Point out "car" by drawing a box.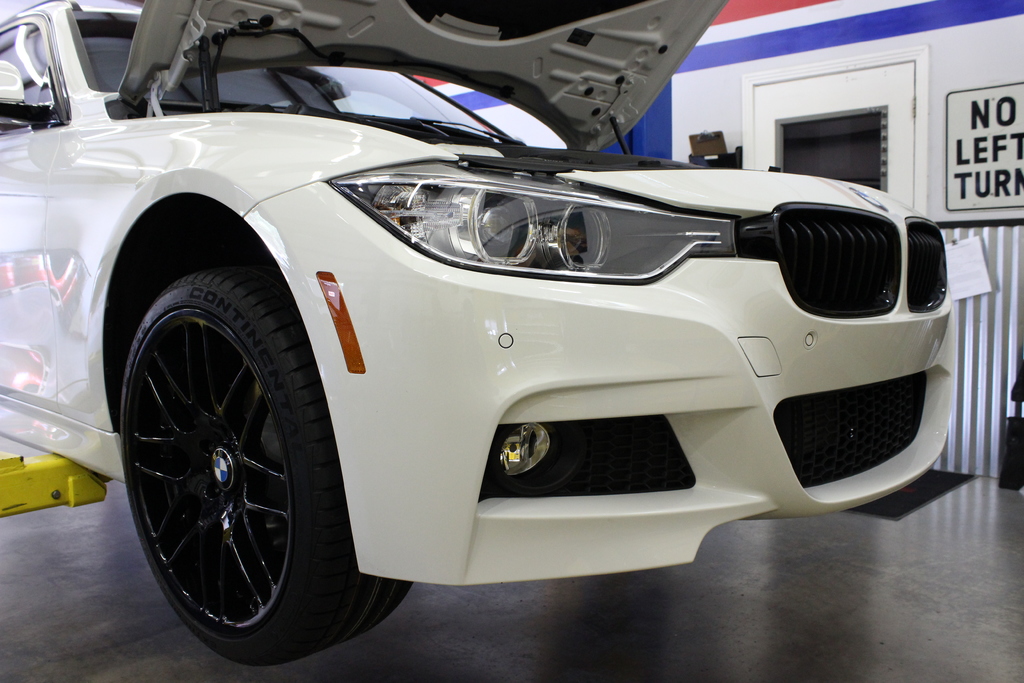
x1=0 y1=0 x2=954 y2=670.
